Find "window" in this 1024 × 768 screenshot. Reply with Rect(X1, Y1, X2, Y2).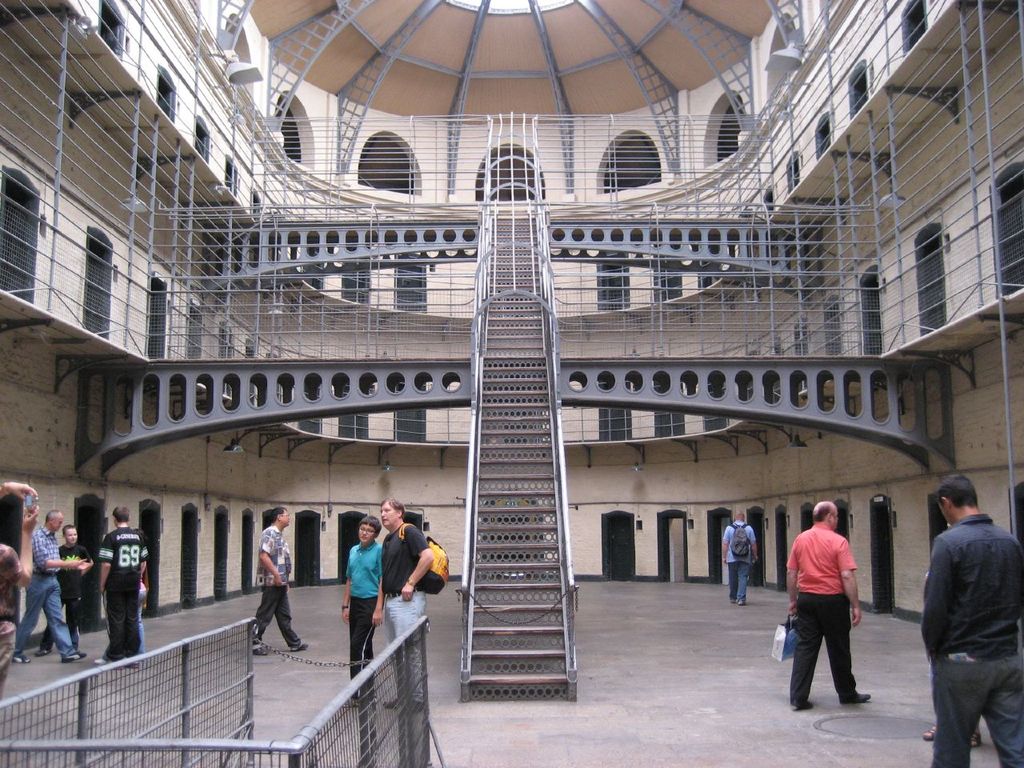
Rect(653, 262, 681, 306).
